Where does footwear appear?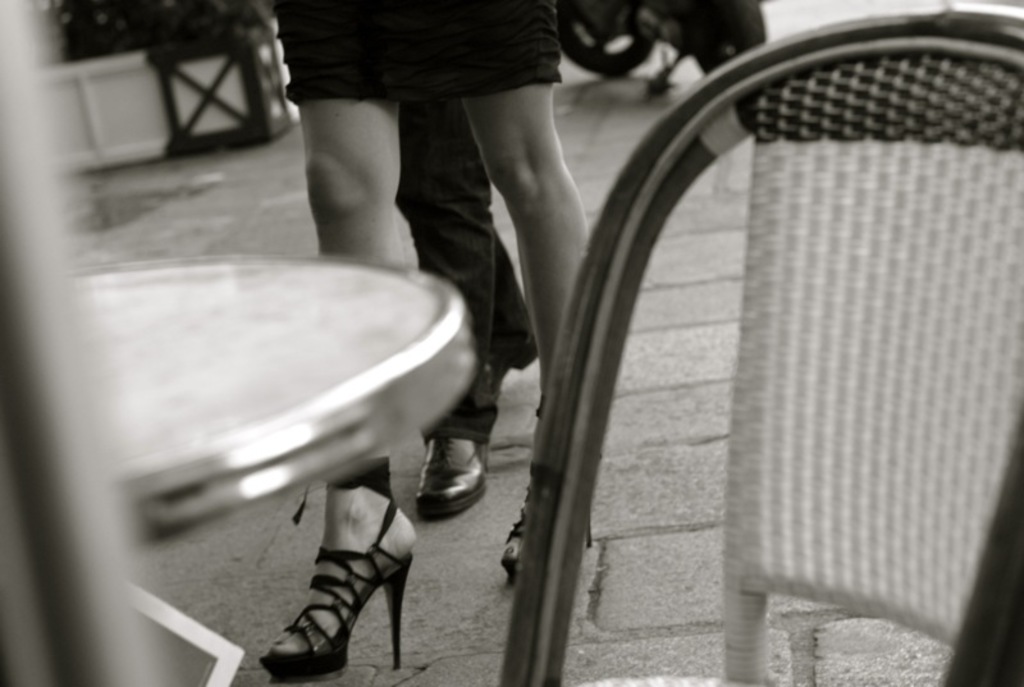
Appears at <box>411,441,492,513</box>.
